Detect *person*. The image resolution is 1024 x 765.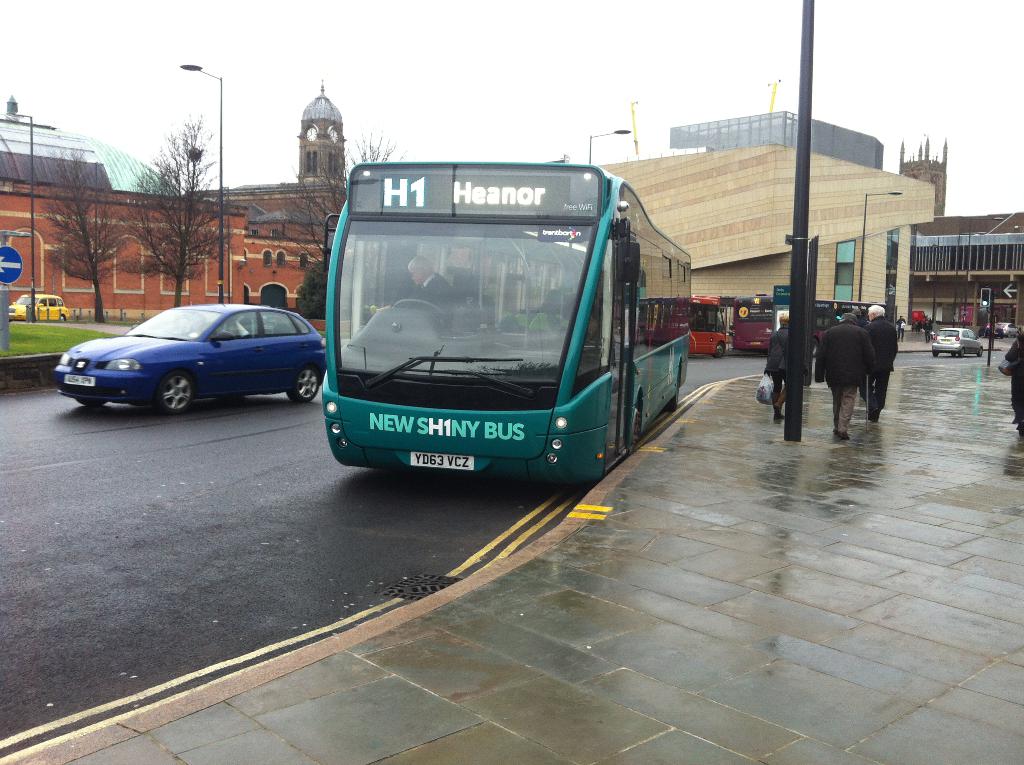
897:313:908:342.
